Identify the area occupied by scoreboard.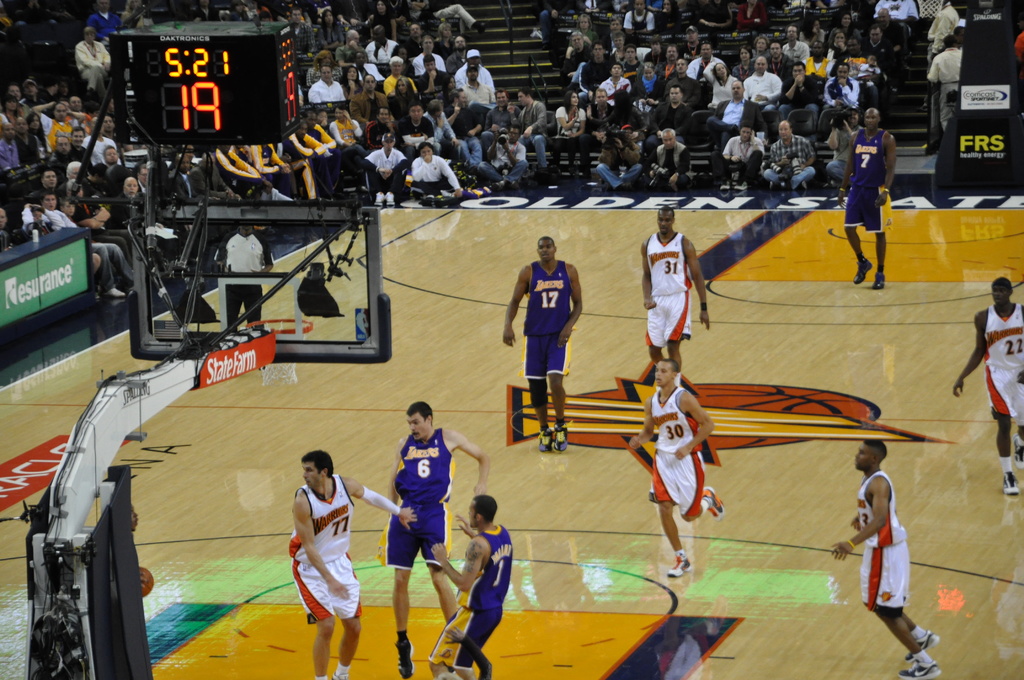
Area: <box>105,17,305,157</box>.
